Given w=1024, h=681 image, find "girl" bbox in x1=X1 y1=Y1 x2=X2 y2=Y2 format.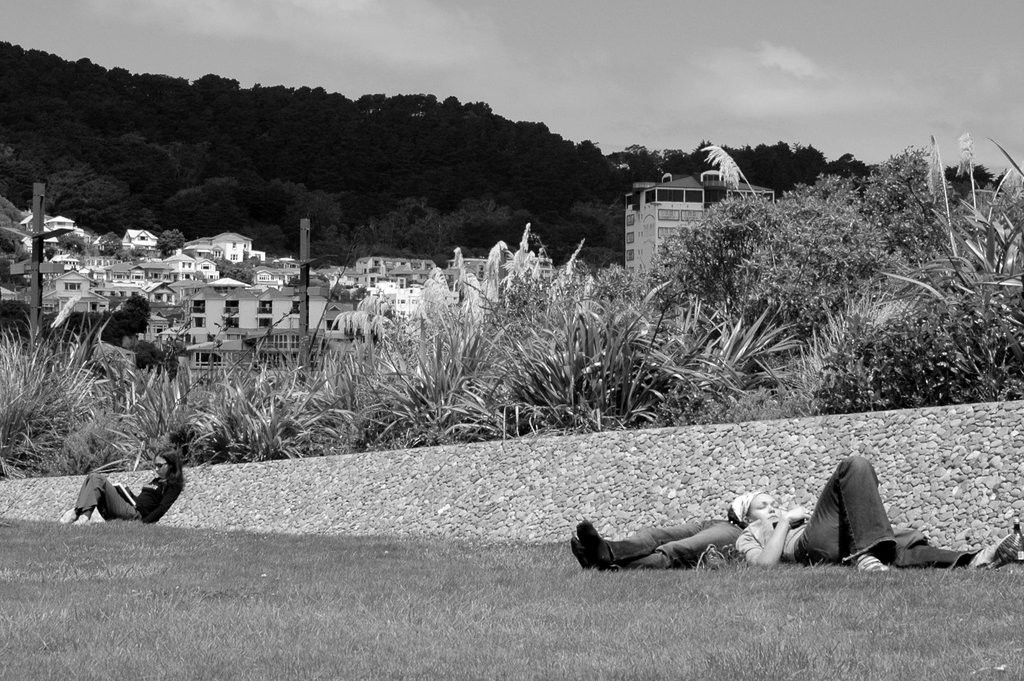
x1=56 y1=447 x2=186 y2=525.
